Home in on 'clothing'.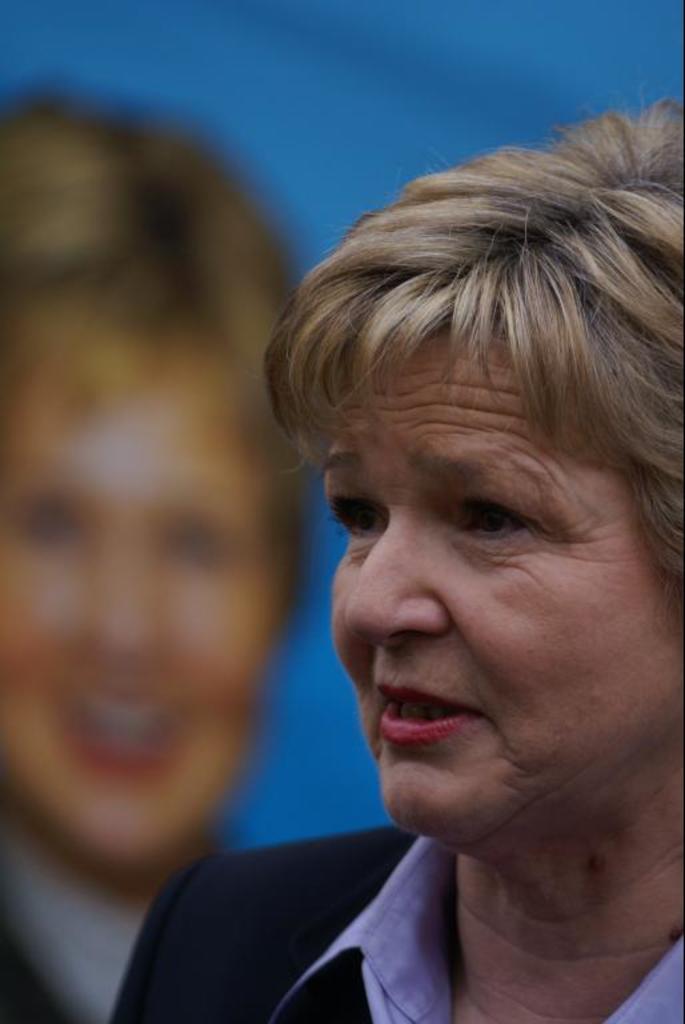
Homed in at 113, 819, 684, 1023.
